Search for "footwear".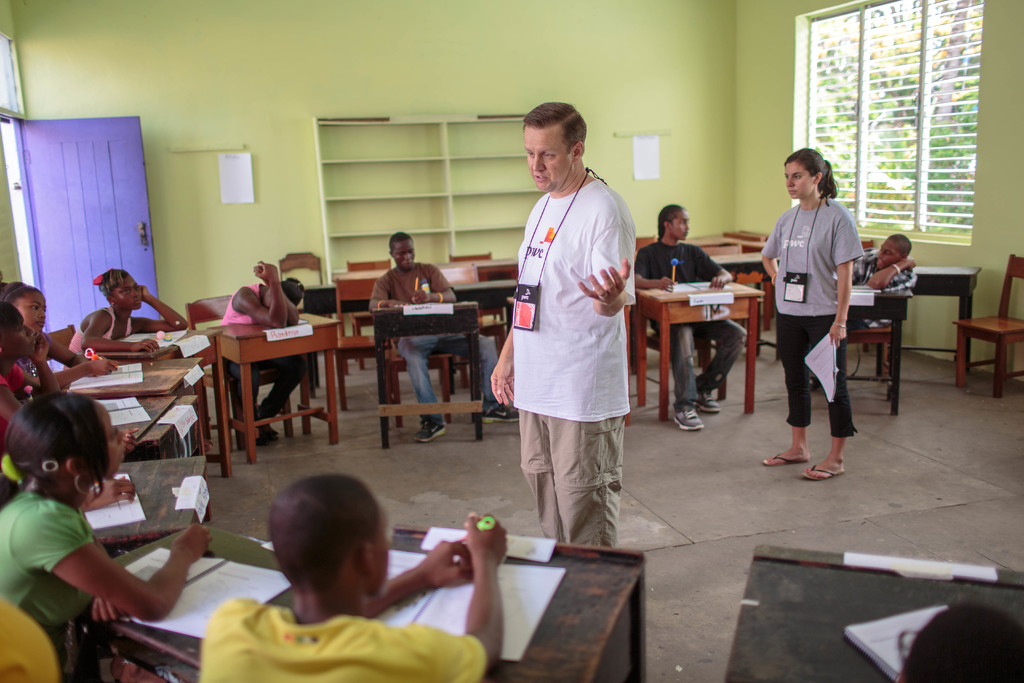
Found at bbox(760, 450, 804, 465).
